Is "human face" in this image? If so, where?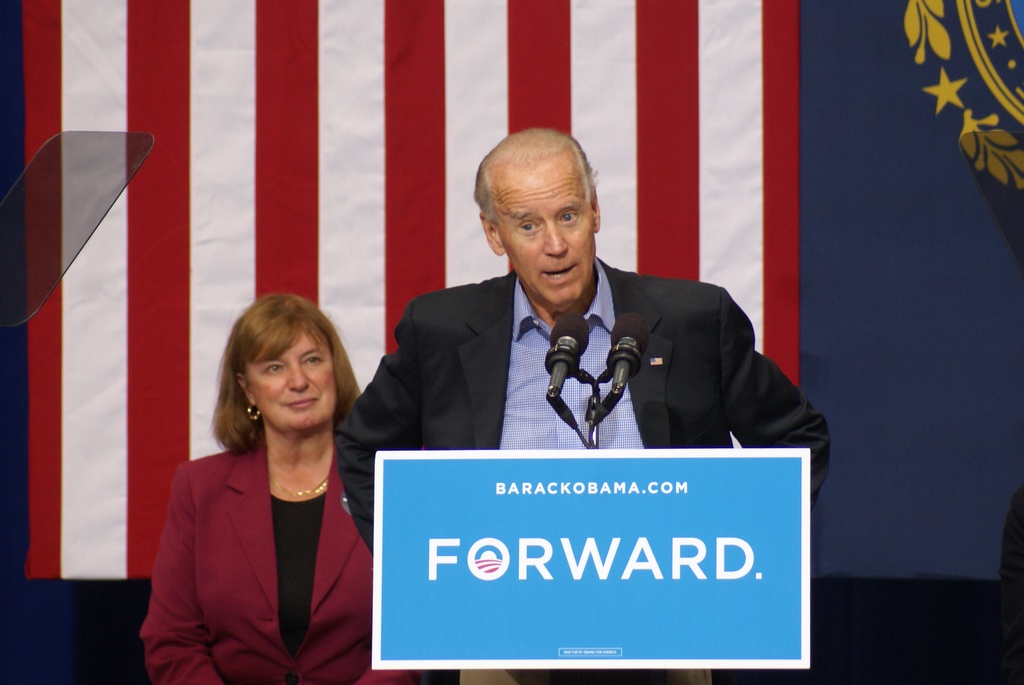
Yes, at bbox=[490, 145, 595, 306].
